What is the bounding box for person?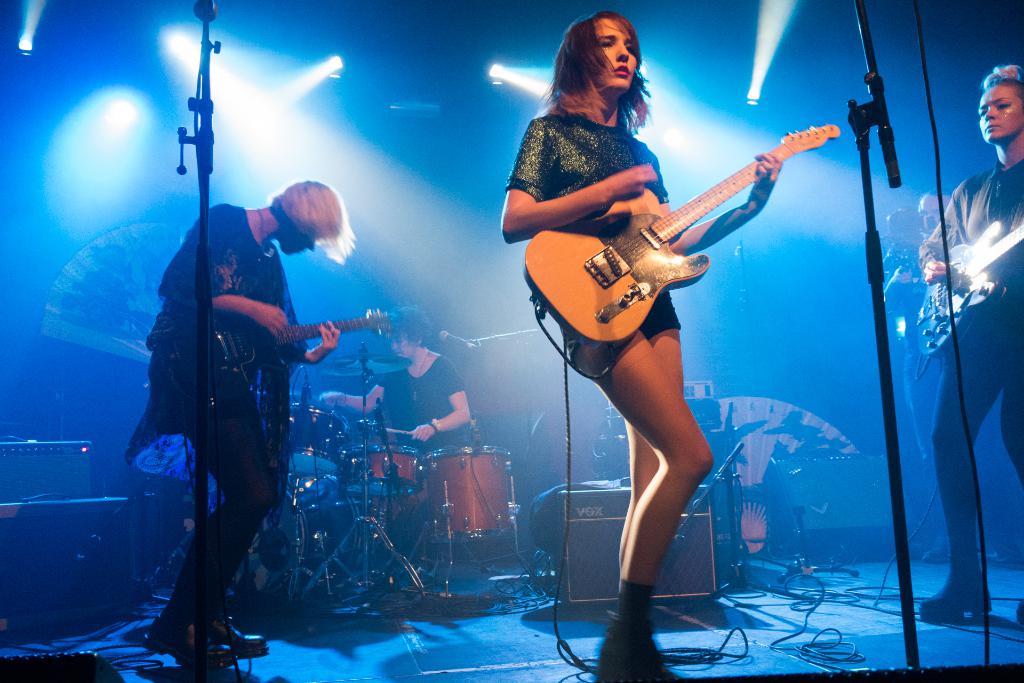
x1=500 y1=9 x2=783 y2=682.
